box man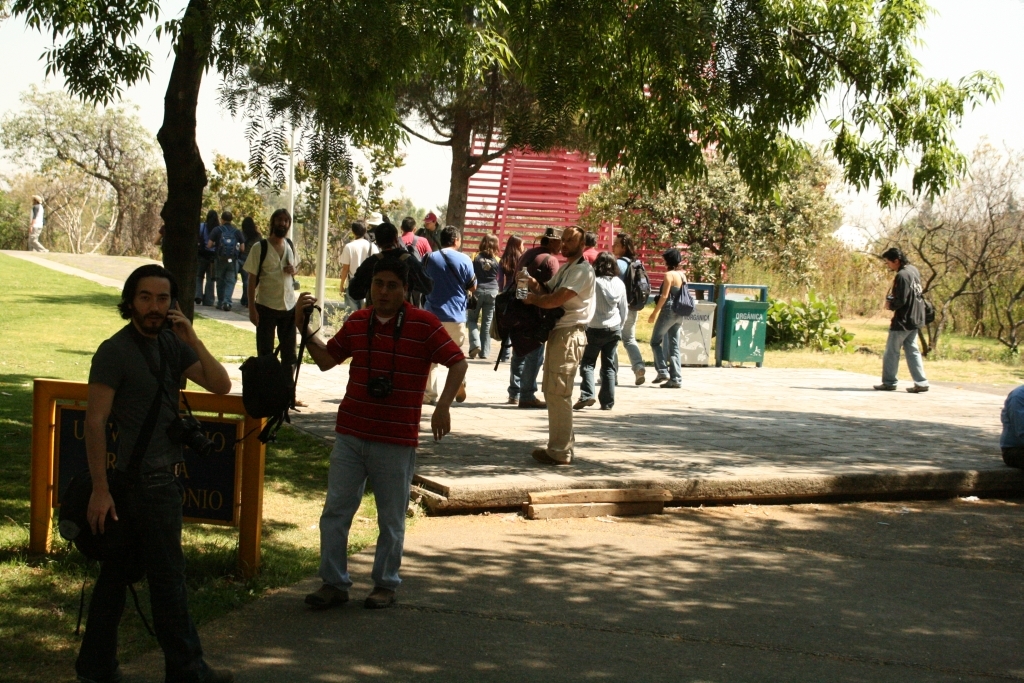
<region>397, 212, 431, 258</region>
